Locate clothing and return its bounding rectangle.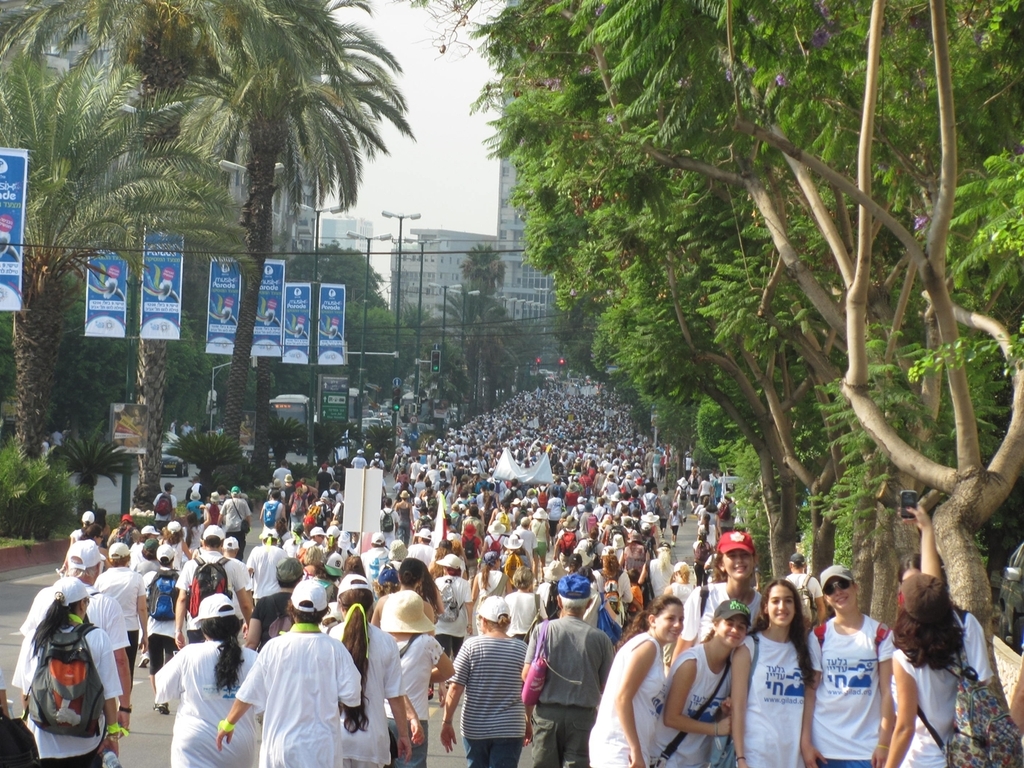
(left=383, top=630, right=447, bottom=767).
